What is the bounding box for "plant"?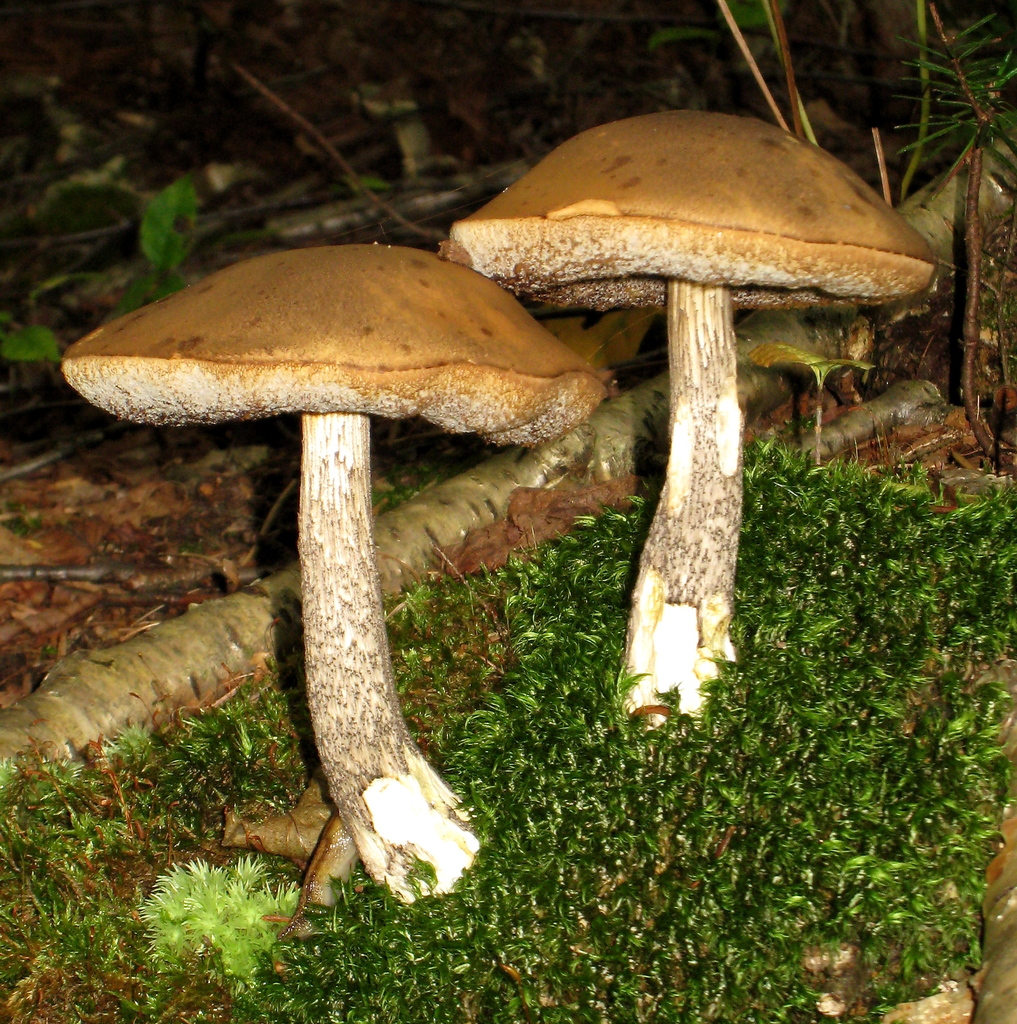
890/0/1016/462.
